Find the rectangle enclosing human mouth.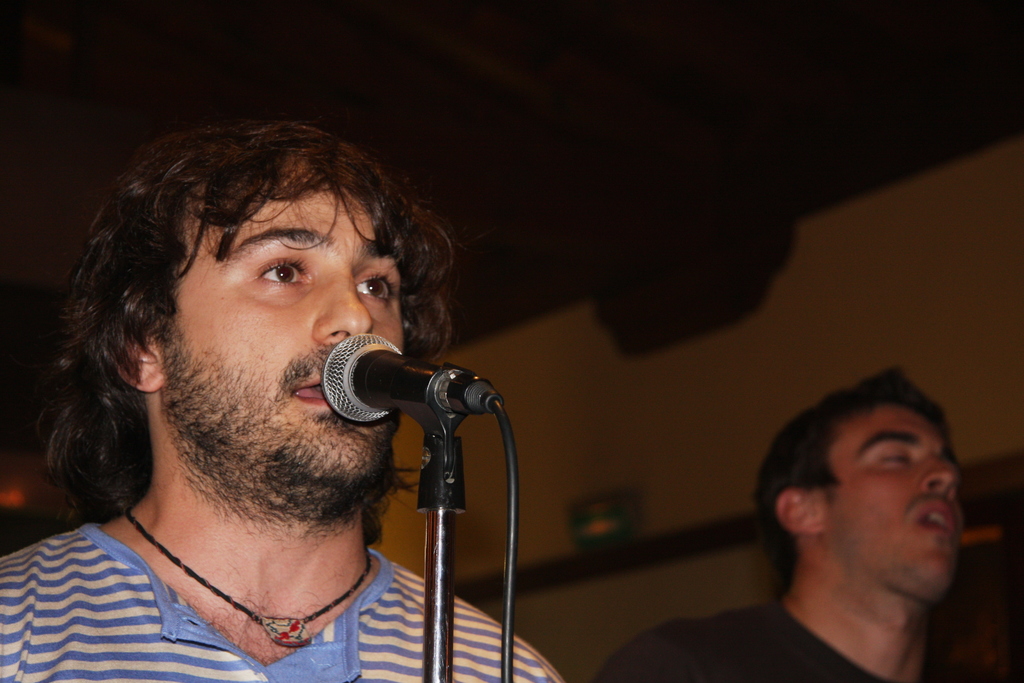
select_region(292, 367, 329, 409).
